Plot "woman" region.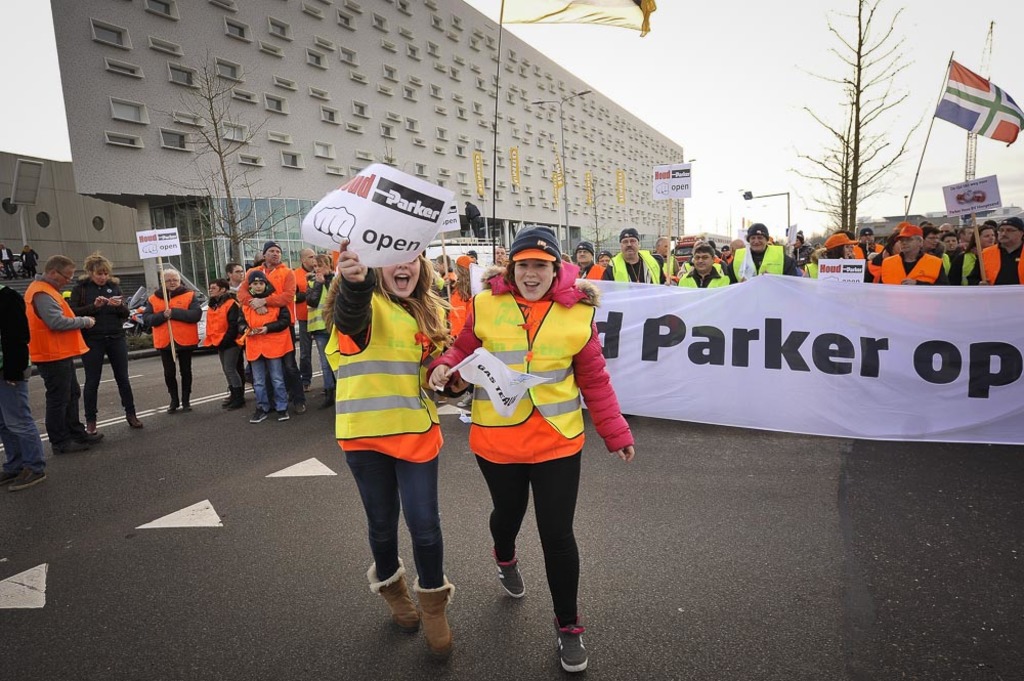
Plotted at [297, 267, 333, 403].
